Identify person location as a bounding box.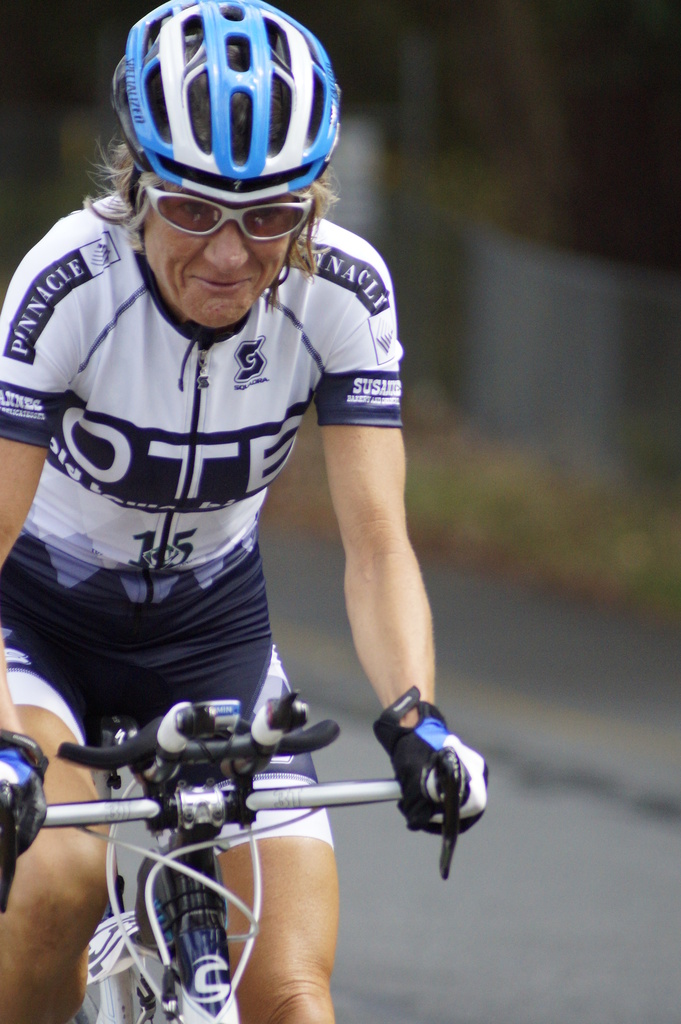
10:26:463:966.
